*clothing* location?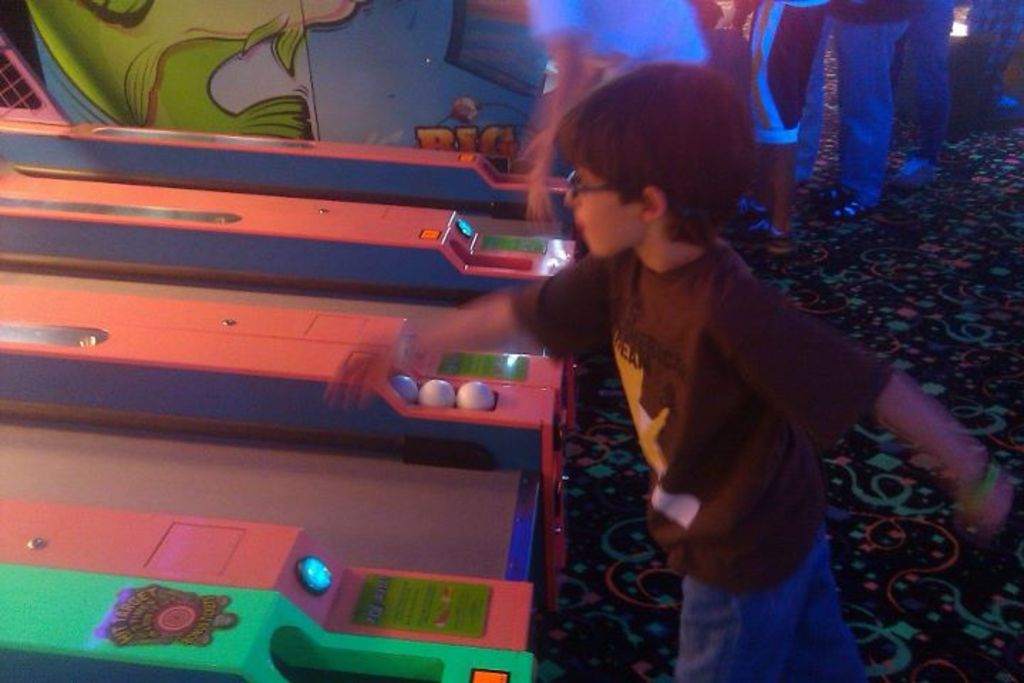
[left=550, top=169, right=882, bottom=649]
